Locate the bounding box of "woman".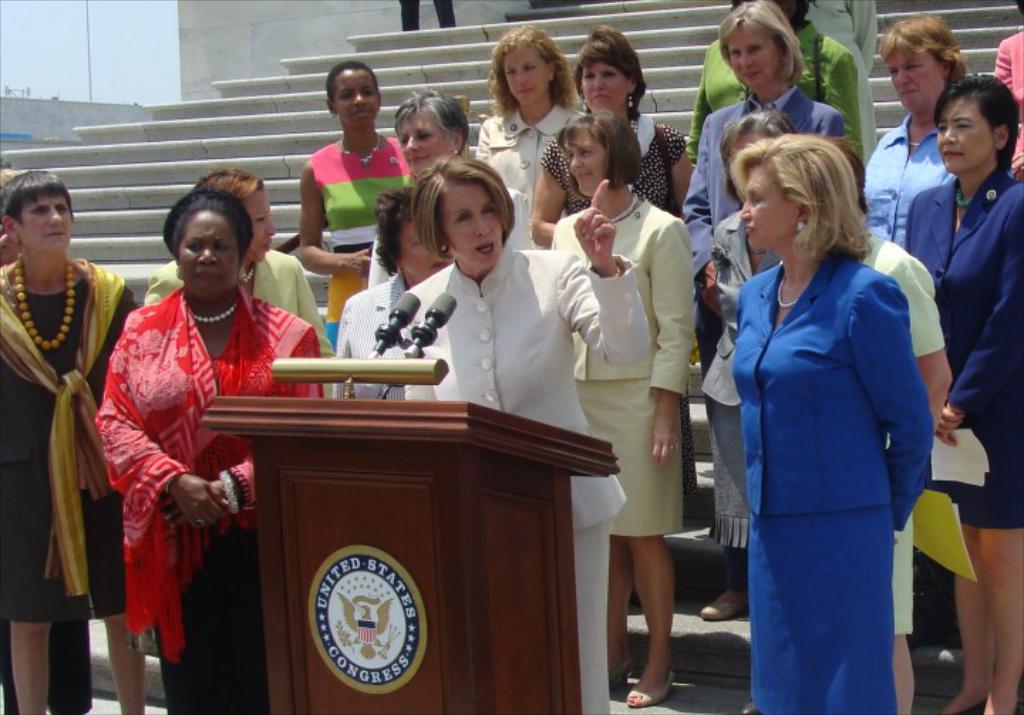
Bounding box: (391, 141, 657, 714).
